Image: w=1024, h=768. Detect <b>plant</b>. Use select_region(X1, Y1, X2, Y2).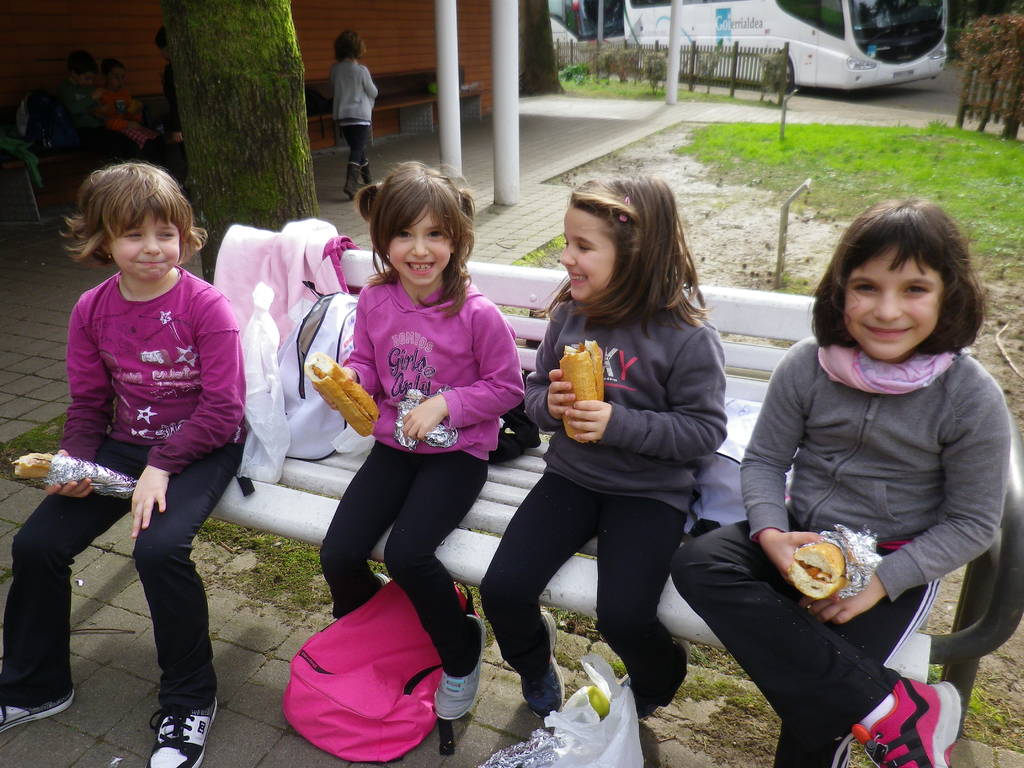
select_region(556, 652, 590, 676).
